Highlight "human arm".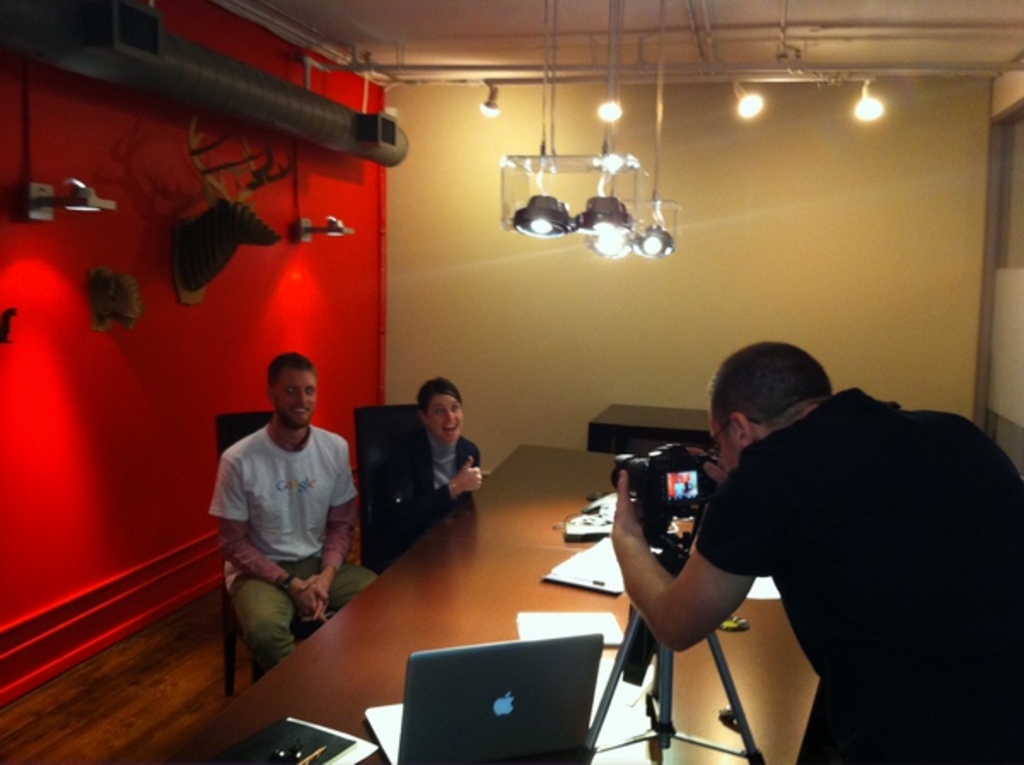
Highlighted region: locate(220, 461, 329, 630).
